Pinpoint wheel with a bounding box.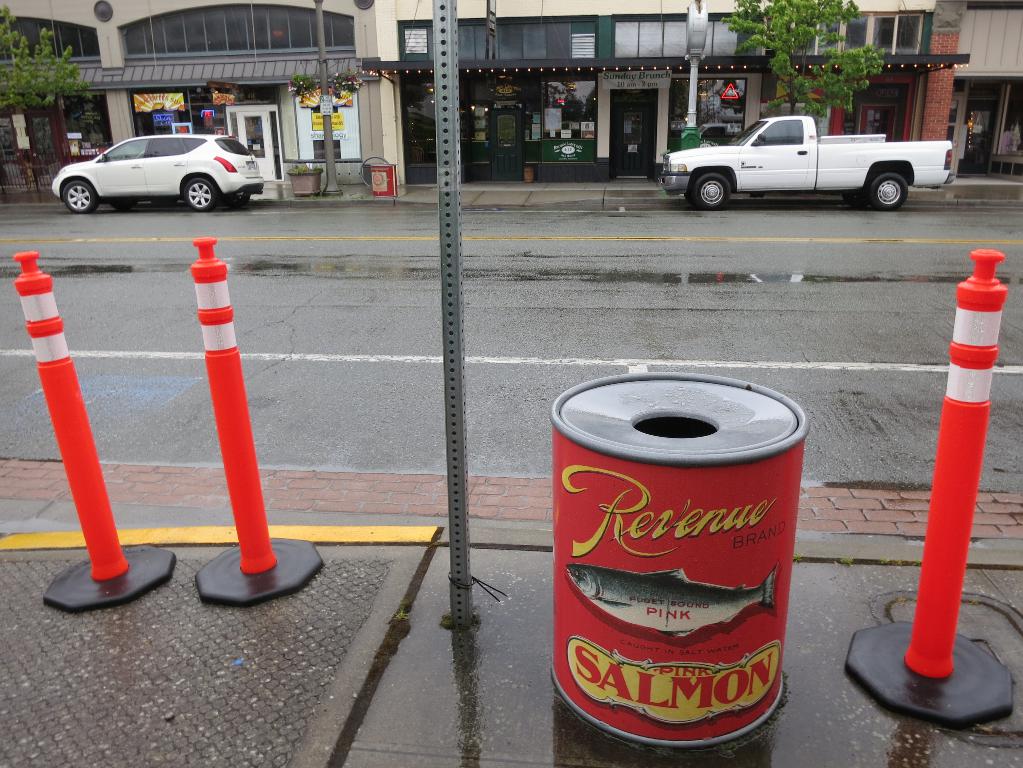
bbox(689, 174, 733, 211).
